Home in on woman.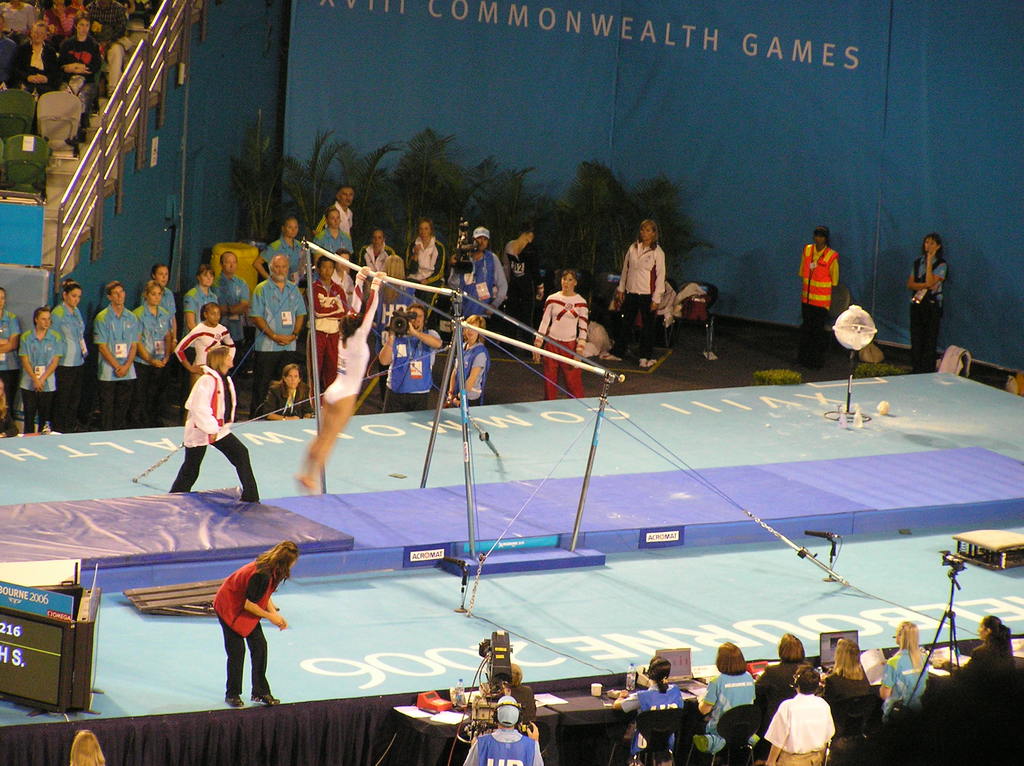
Homed in at bbox=[404, 217, 444, 307].
